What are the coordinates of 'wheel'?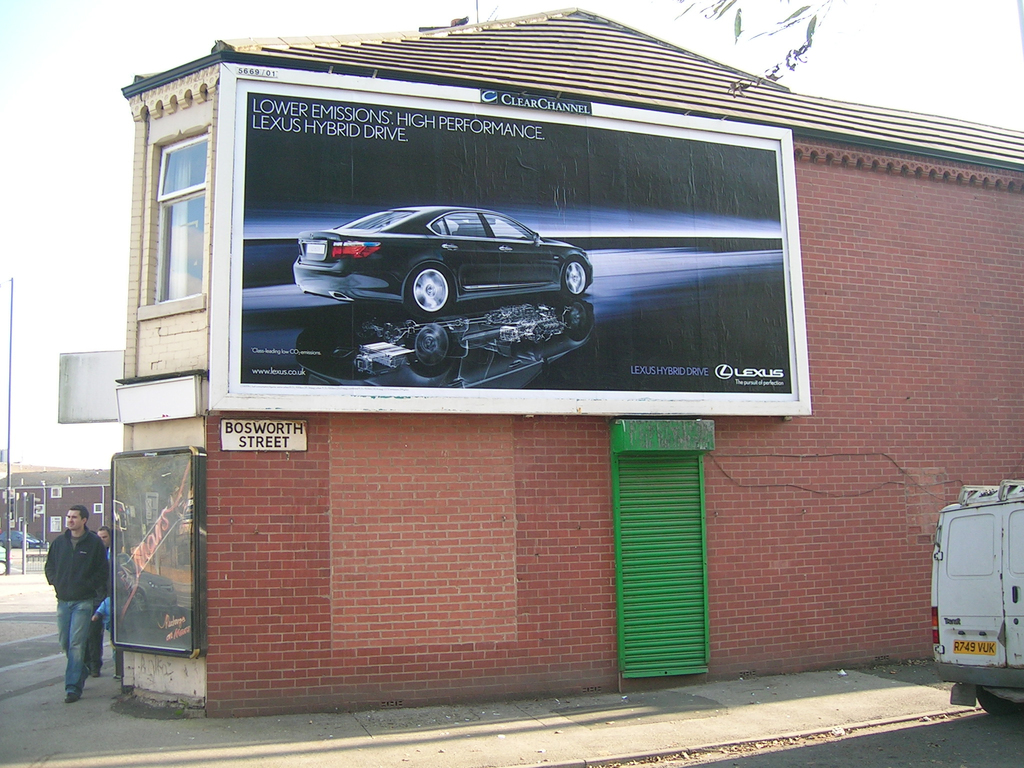
rect(407, 266, 449, 319).
